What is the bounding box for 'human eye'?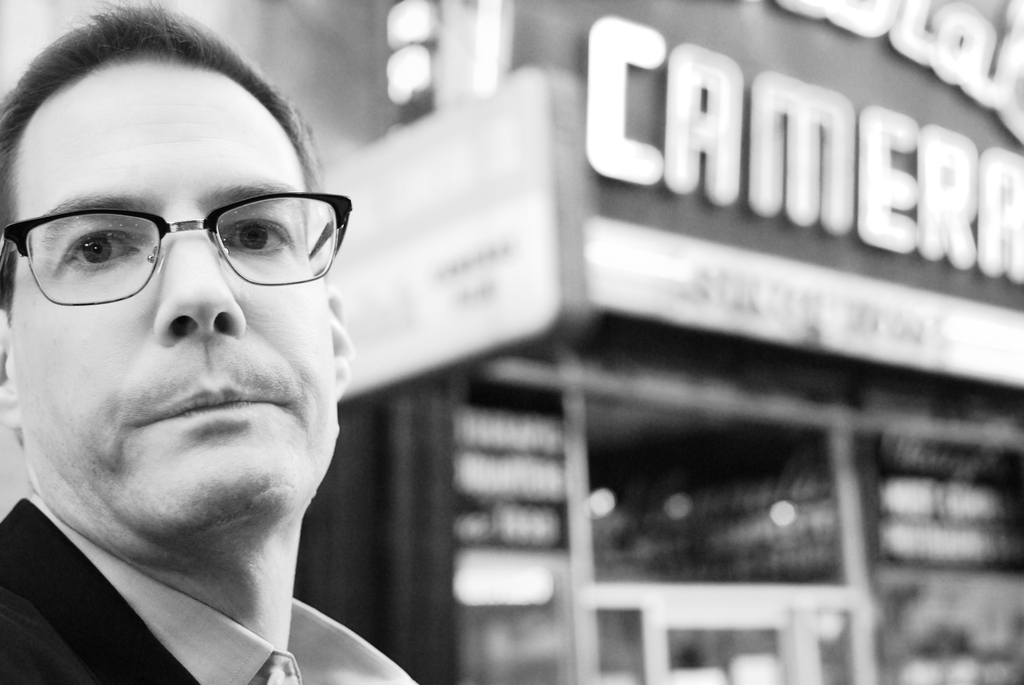
58 226 147 275.
